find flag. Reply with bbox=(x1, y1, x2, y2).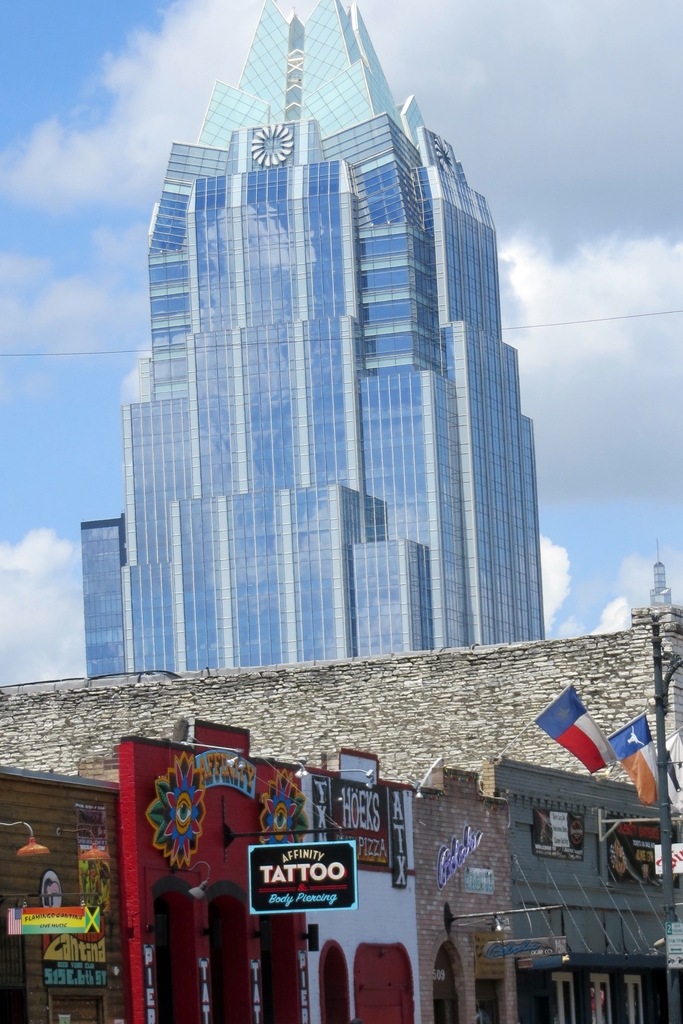
bbox=(625, 753, 655, 813).
